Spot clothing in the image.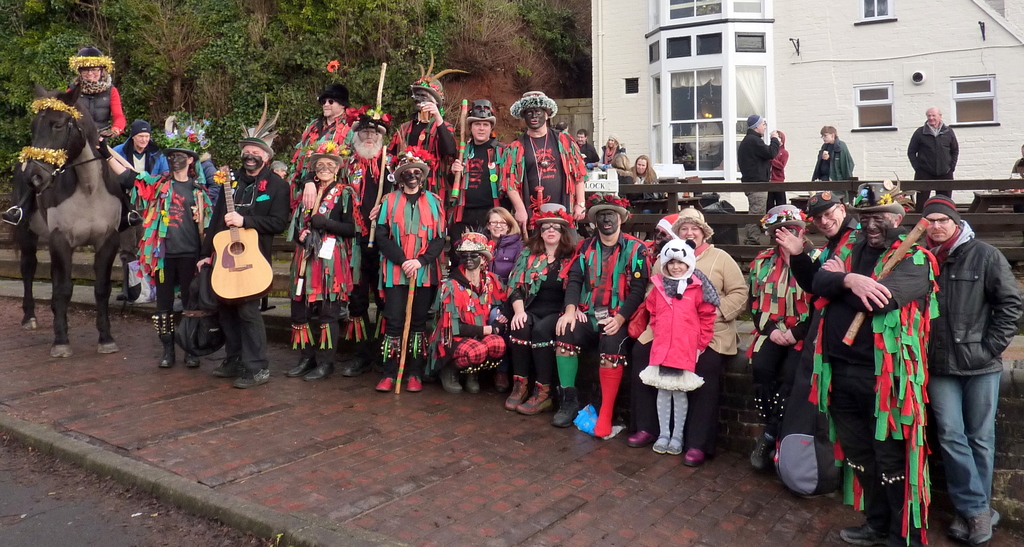
clothing found at [288,176,365,348].
